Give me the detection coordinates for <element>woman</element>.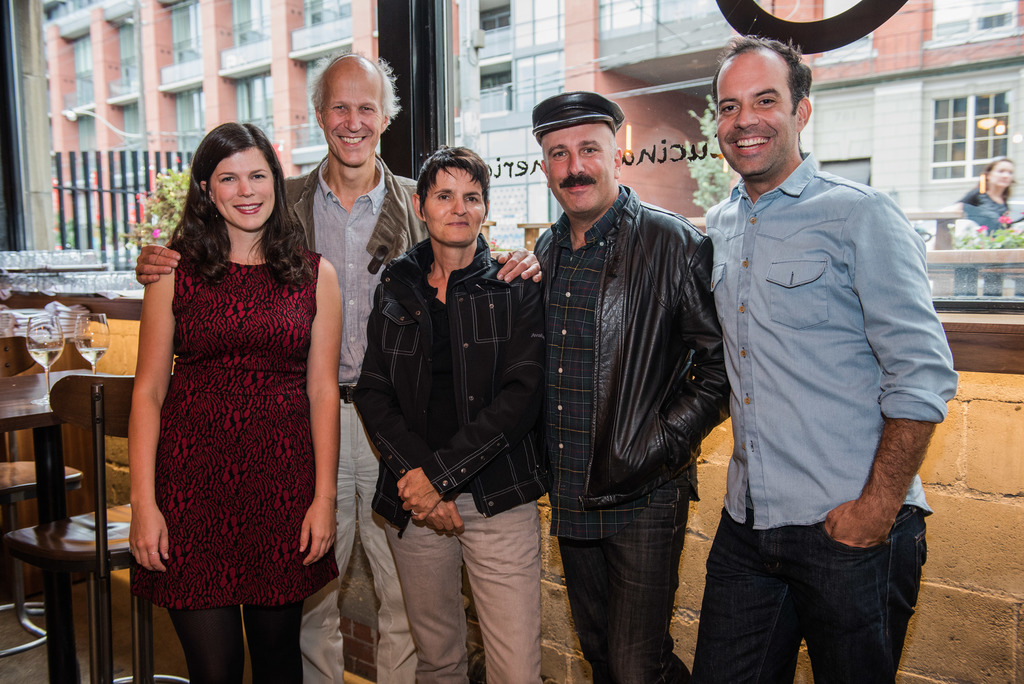
<bbox>120, 117, 333, 655</bbox>.
